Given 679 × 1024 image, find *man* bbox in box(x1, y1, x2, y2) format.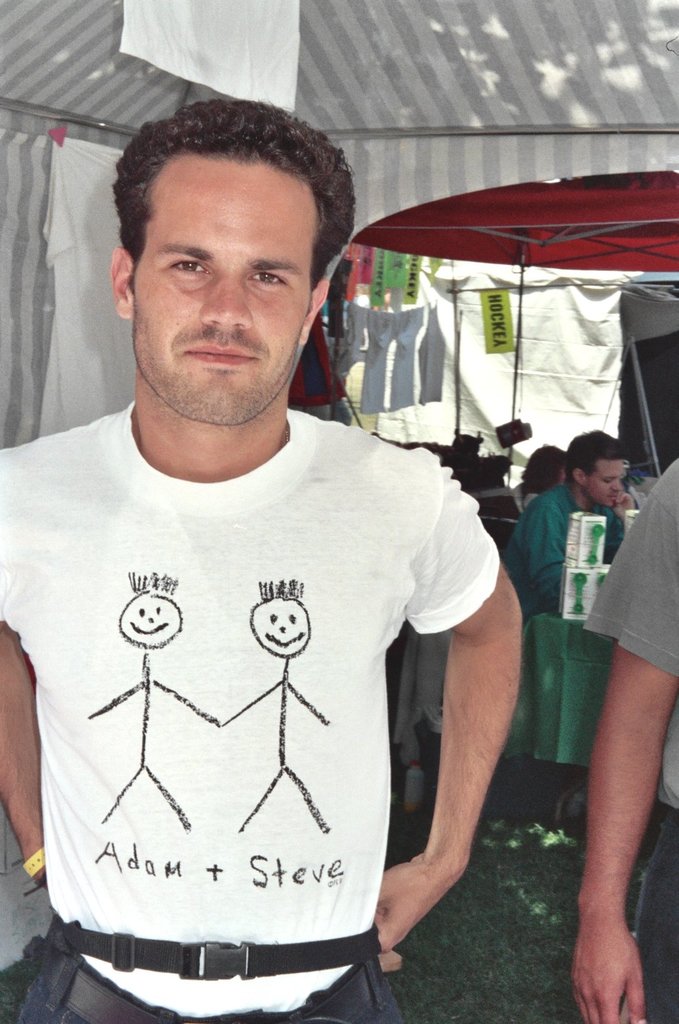
box(509, 420, 642, 611).
